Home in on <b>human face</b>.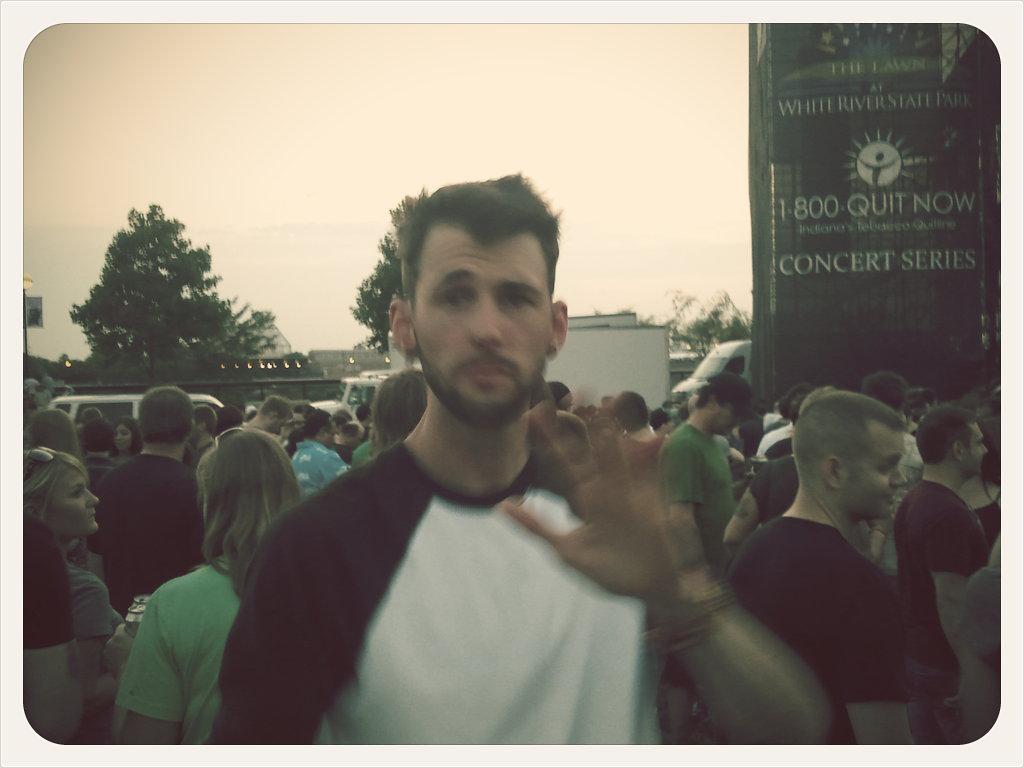
Homed in at <region>851, 431, 909, 519</region>.
